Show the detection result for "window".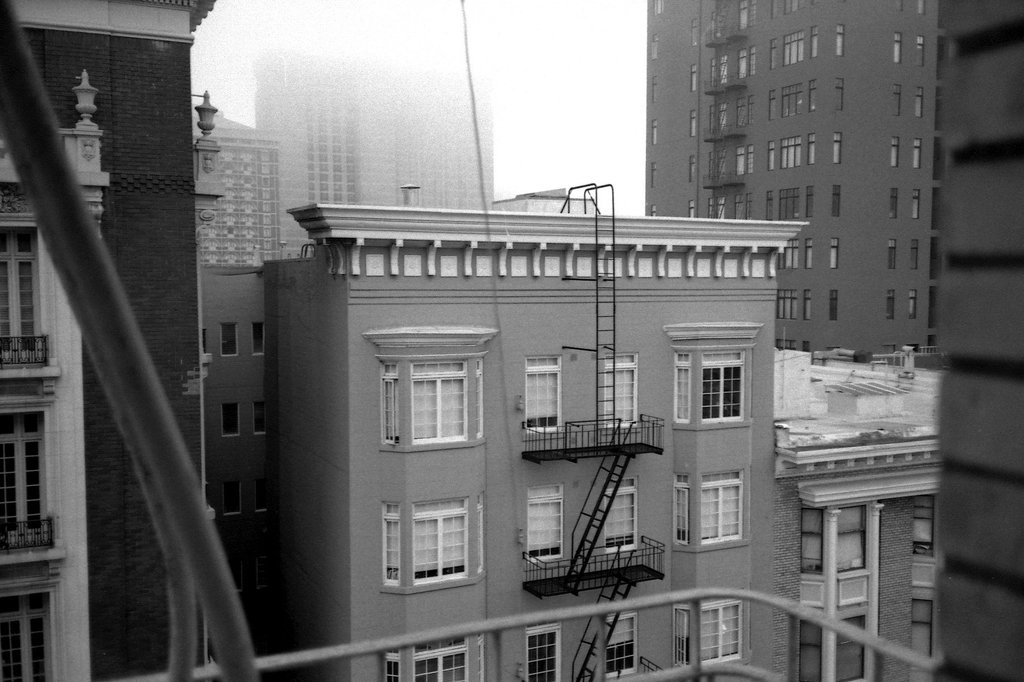
(left=767, top=191, right=779, bottom=216).
